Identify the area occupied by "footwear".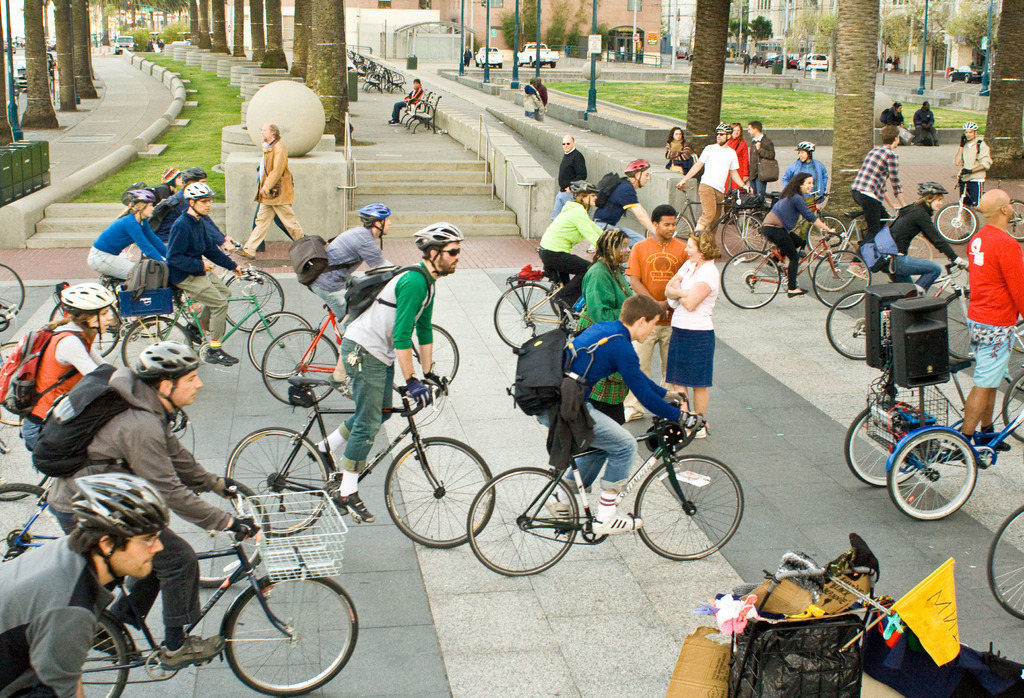
Area: bbox=[332, 489, 376, 526].
